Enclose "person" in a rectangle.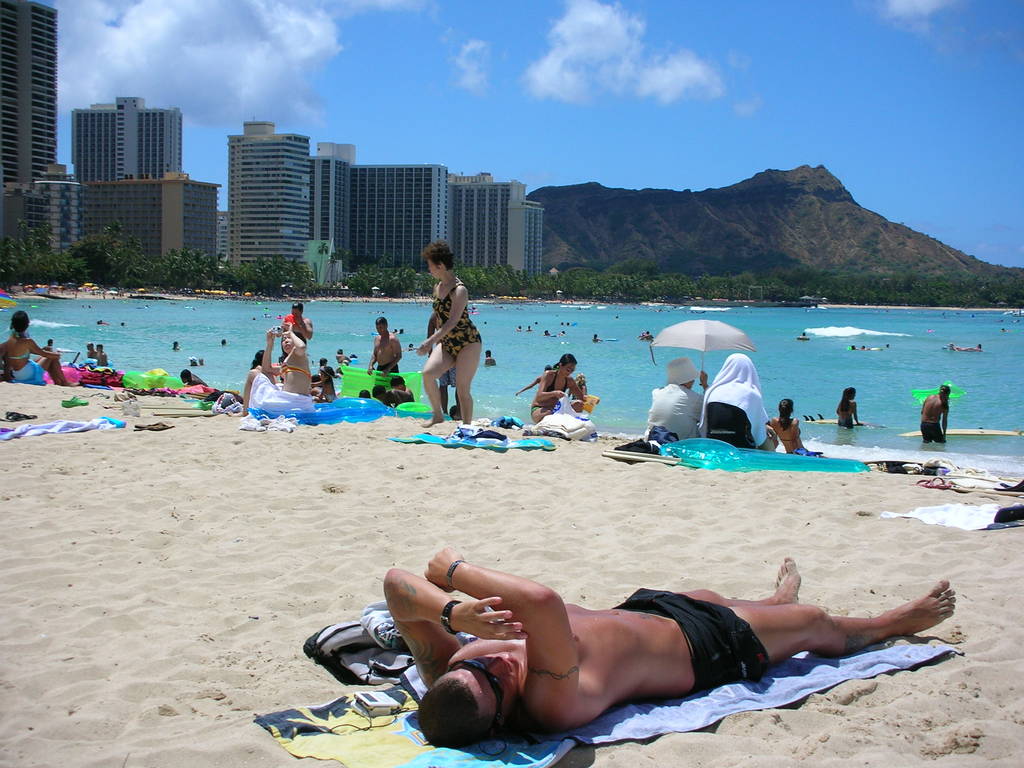
bbox=[833, 387, 861, 426].
